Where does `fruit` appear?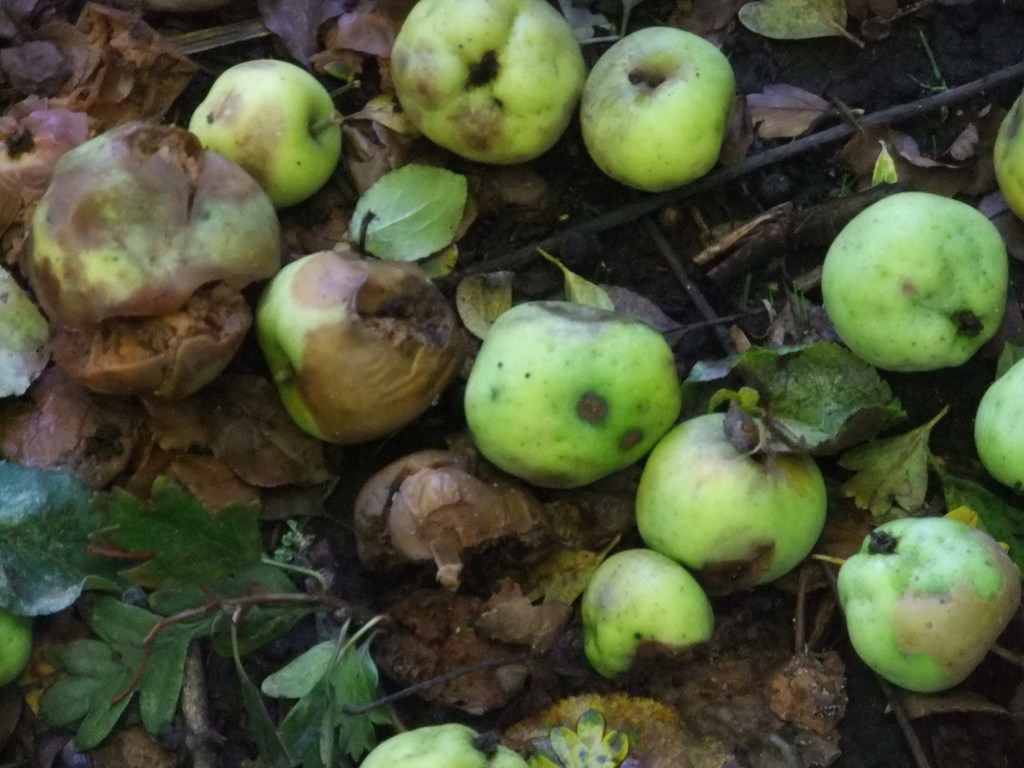
Appears at crop(359, 721, 525, 767).
